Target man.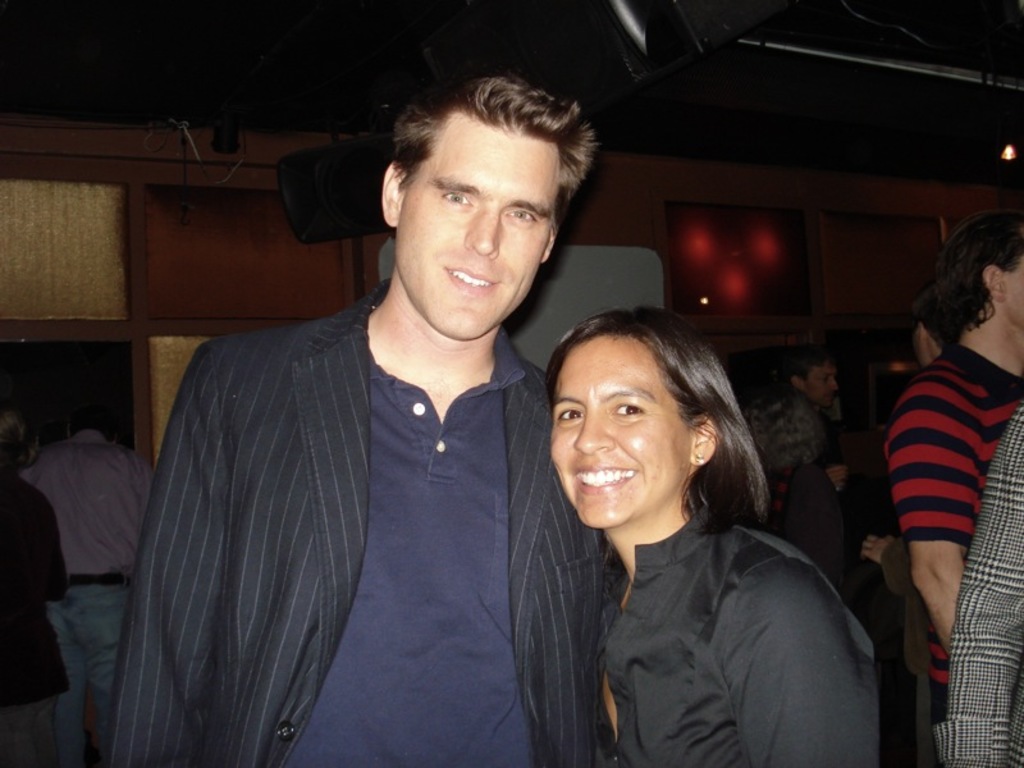
Target region: (929,398,1023,767).
